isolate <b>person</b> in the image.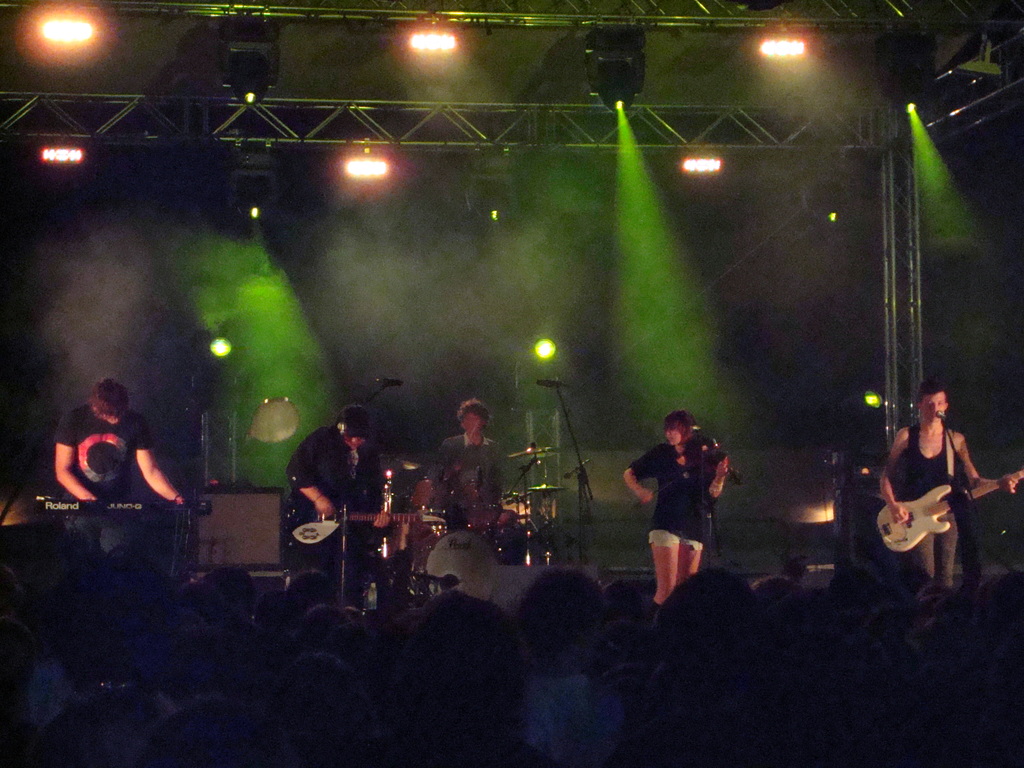
Isolated region: <region>433, 397, 501, 536</region>.
